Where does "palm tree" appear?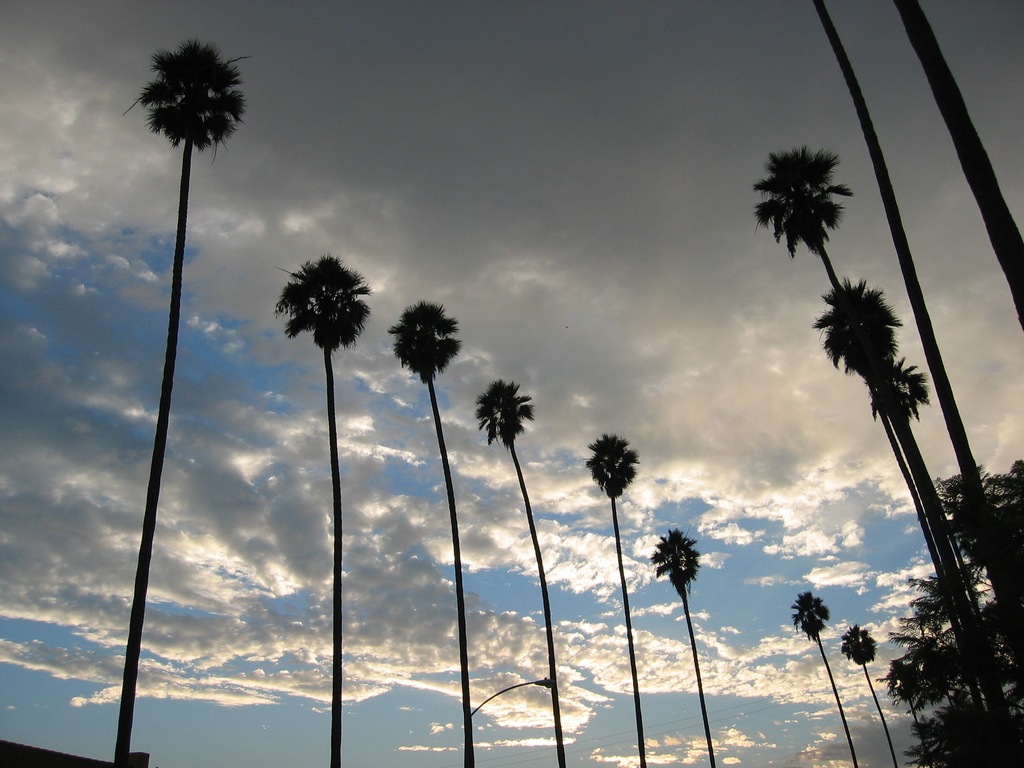
Appears at x1=834 y1=620 x2=880 y2=762.
